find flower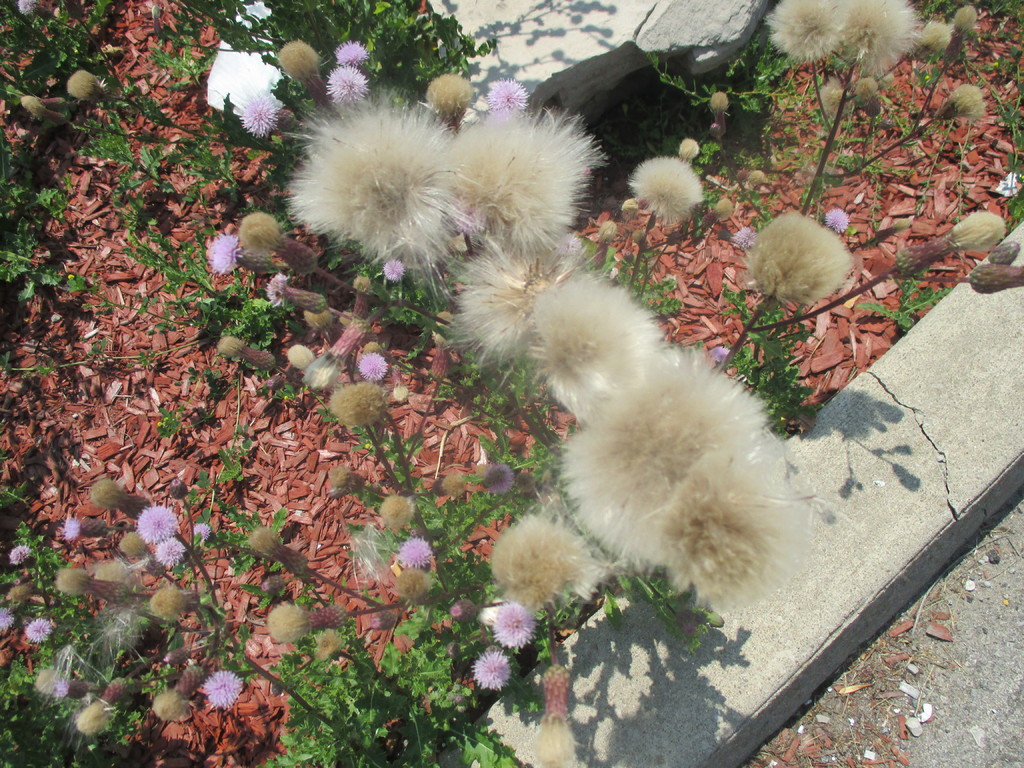
crop(88, 477, 119, 503)
